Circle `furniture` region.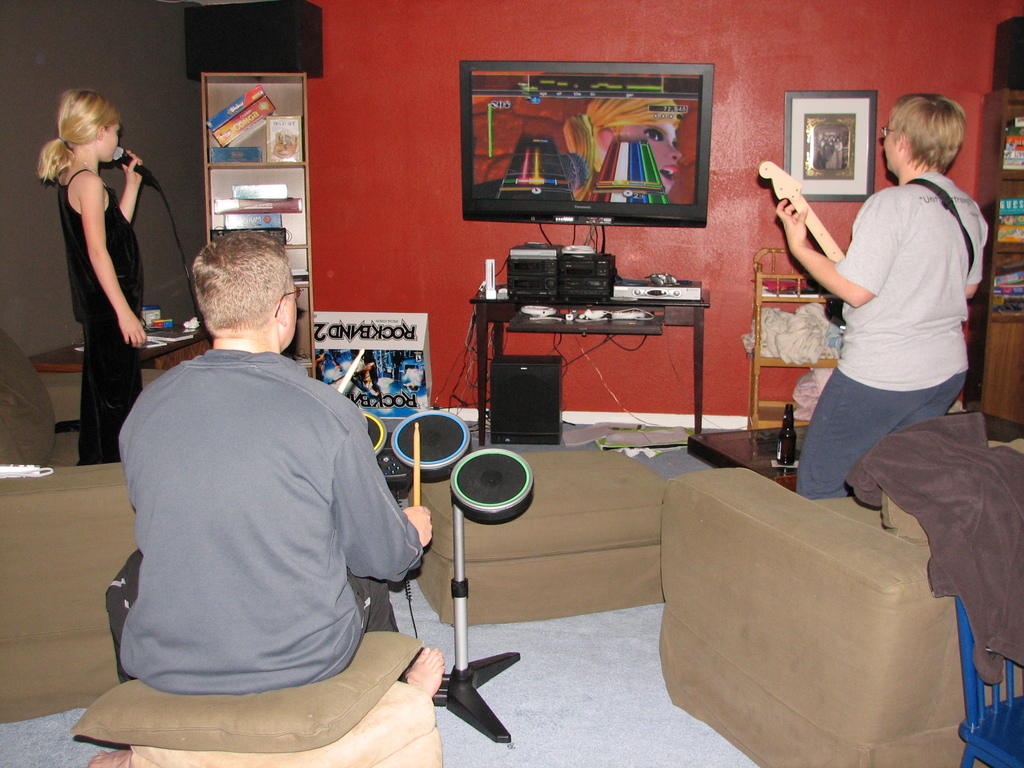
Region: bbox=(661, 437, 1023, 767).
